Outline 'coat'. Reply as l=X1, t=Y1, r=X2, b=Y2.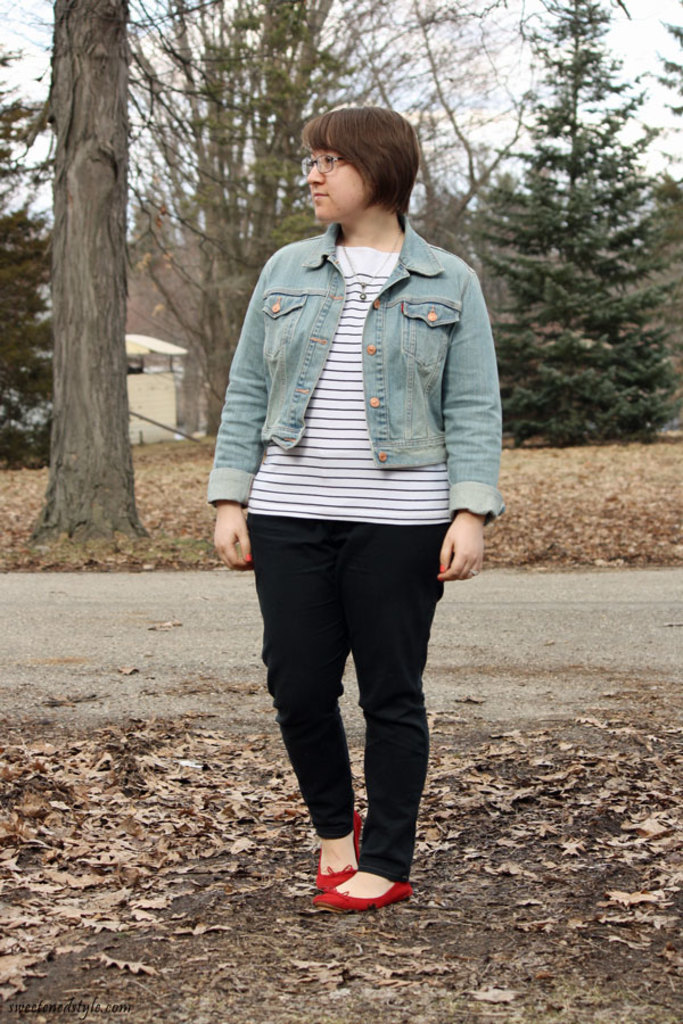
l=213, t=140, r=502, b=513.
